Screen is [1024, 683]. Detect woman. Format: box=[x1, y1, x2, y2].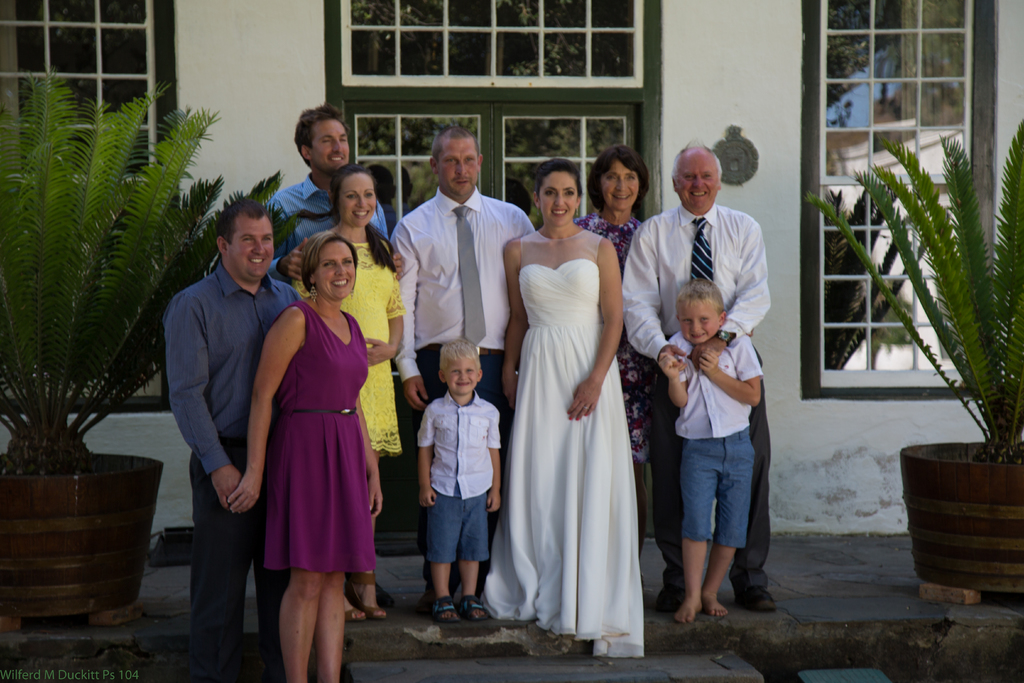
box=[223, 231, 383, 682].
